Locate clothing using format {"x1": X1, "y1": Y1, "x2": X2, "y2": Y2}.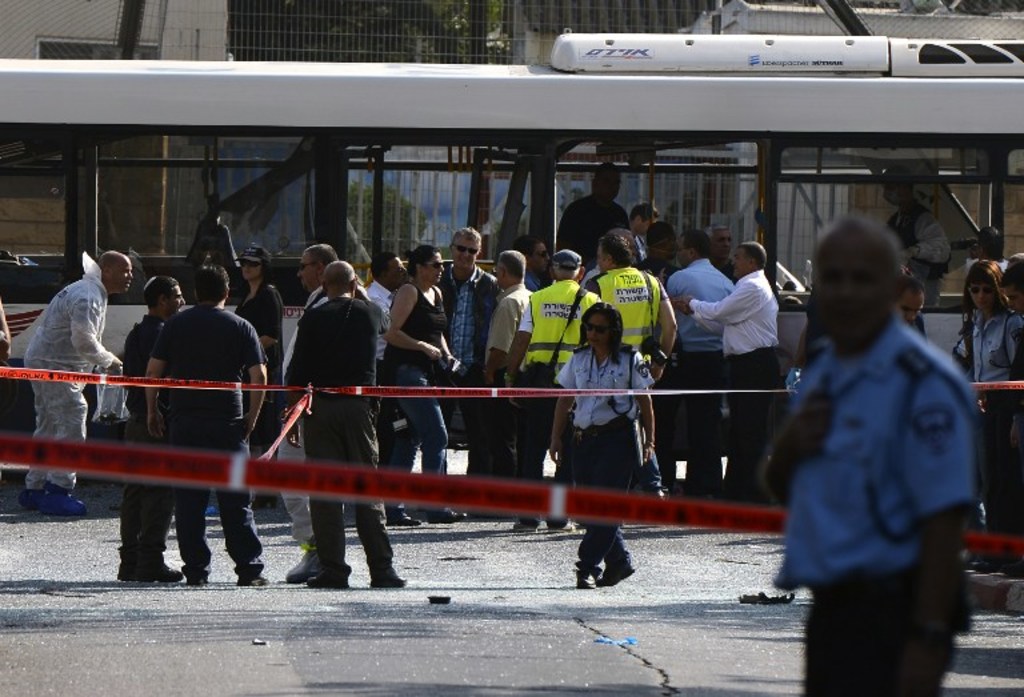
{"x1": 447, "y1": 260, "x2": 488, "y2": 372}.
